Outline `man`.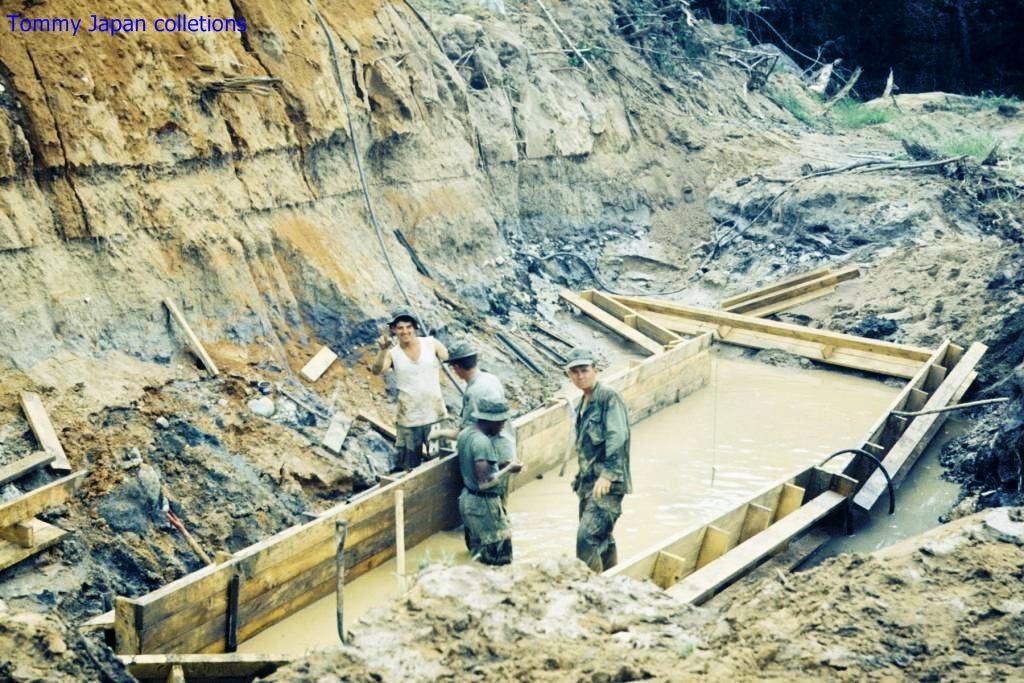
Outline: (left=438, top=336, right=509, bottom=511).
